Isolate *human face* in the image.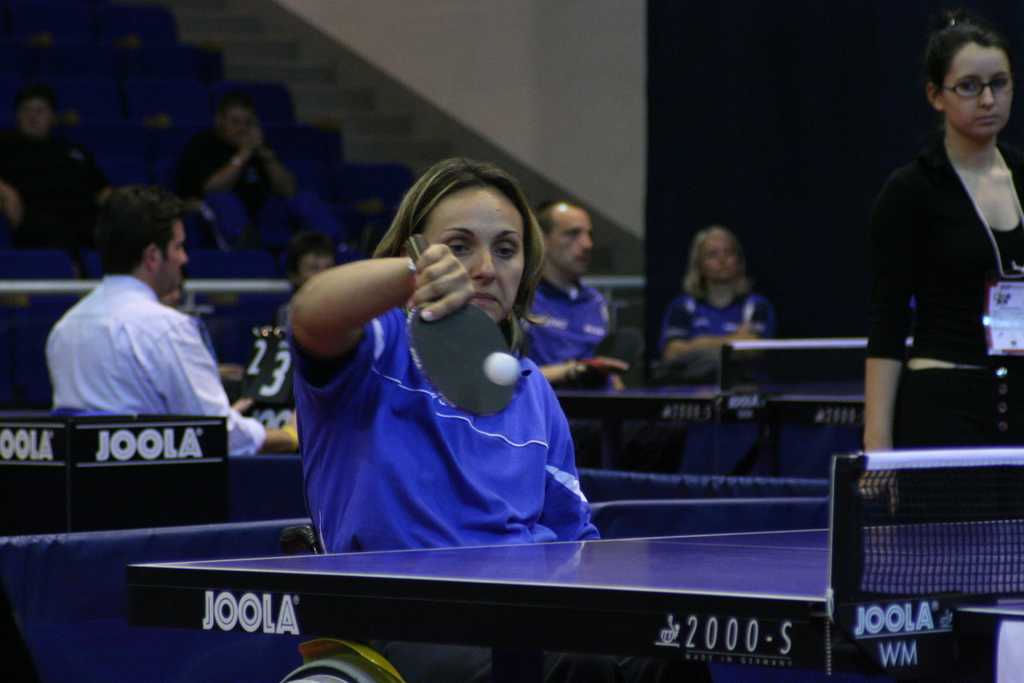
Isolated region: bbox=(23, 100, 54, 135).
